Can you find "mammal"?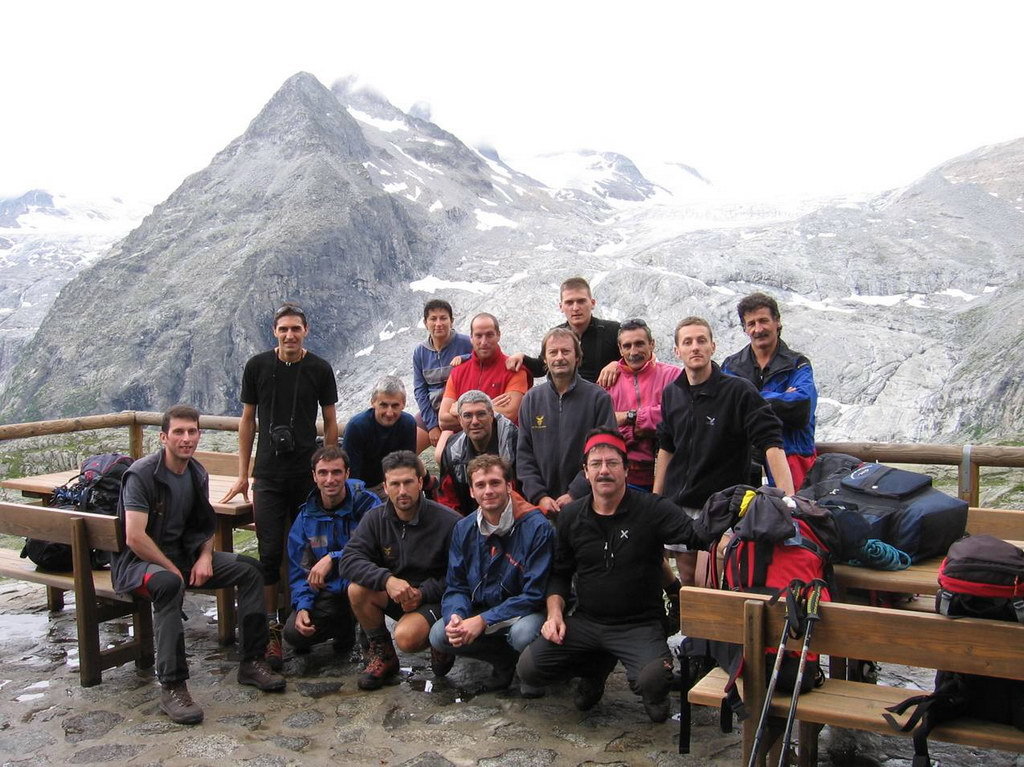
Yes, bounding box: (502, 276, 618, 388).
